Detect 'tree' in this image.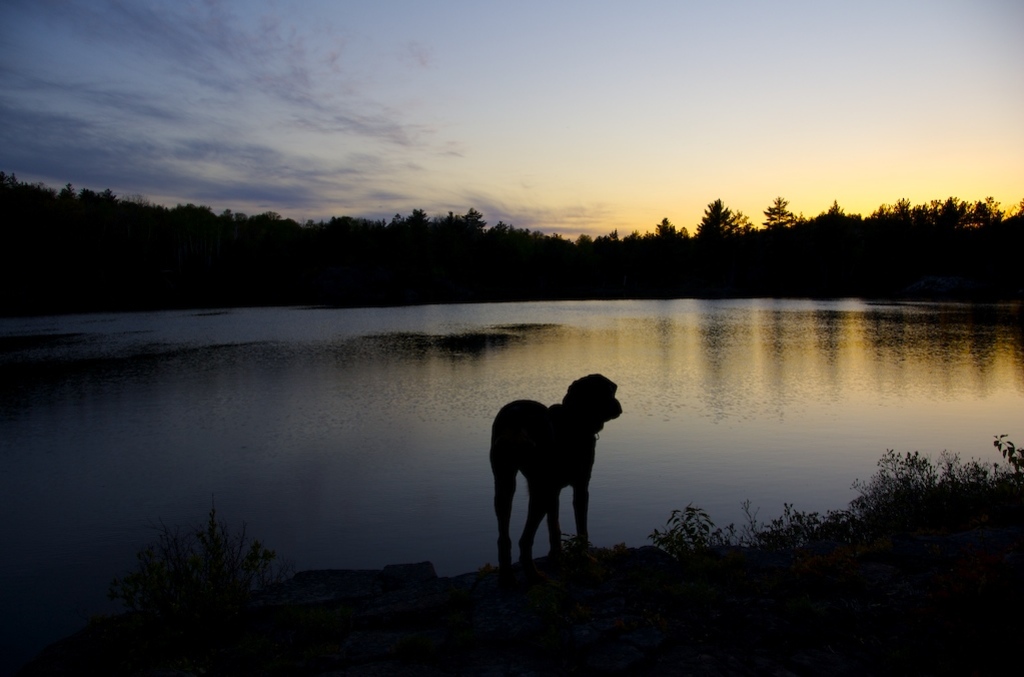
Detection: (807, 191, 1023, 295).
